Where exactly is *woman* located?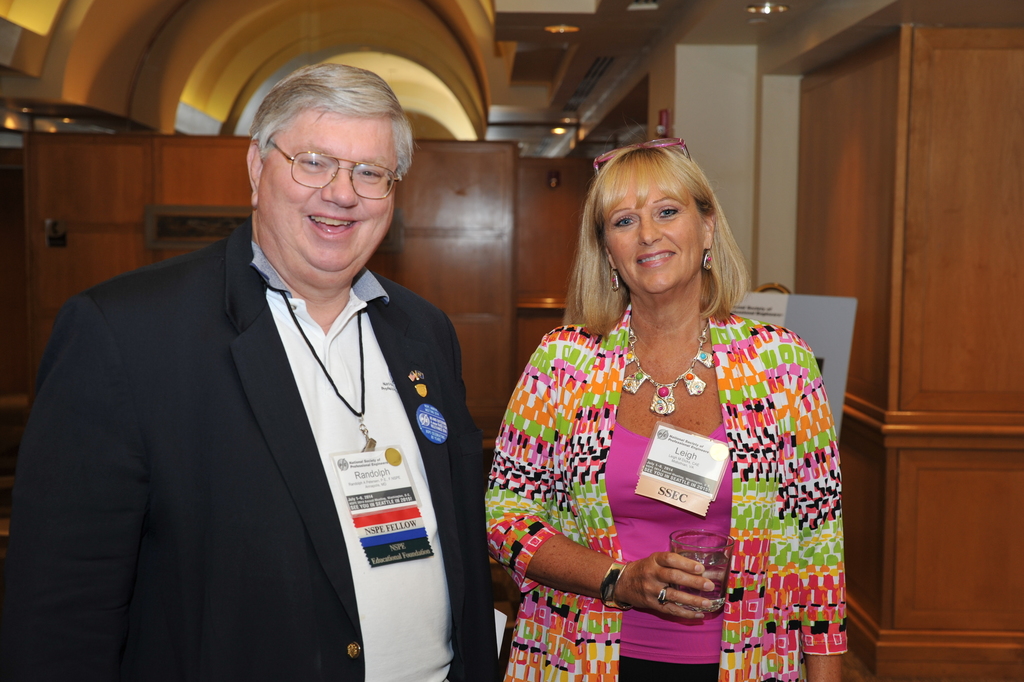
Its bounding box is box(480, 156, 858, 665).
